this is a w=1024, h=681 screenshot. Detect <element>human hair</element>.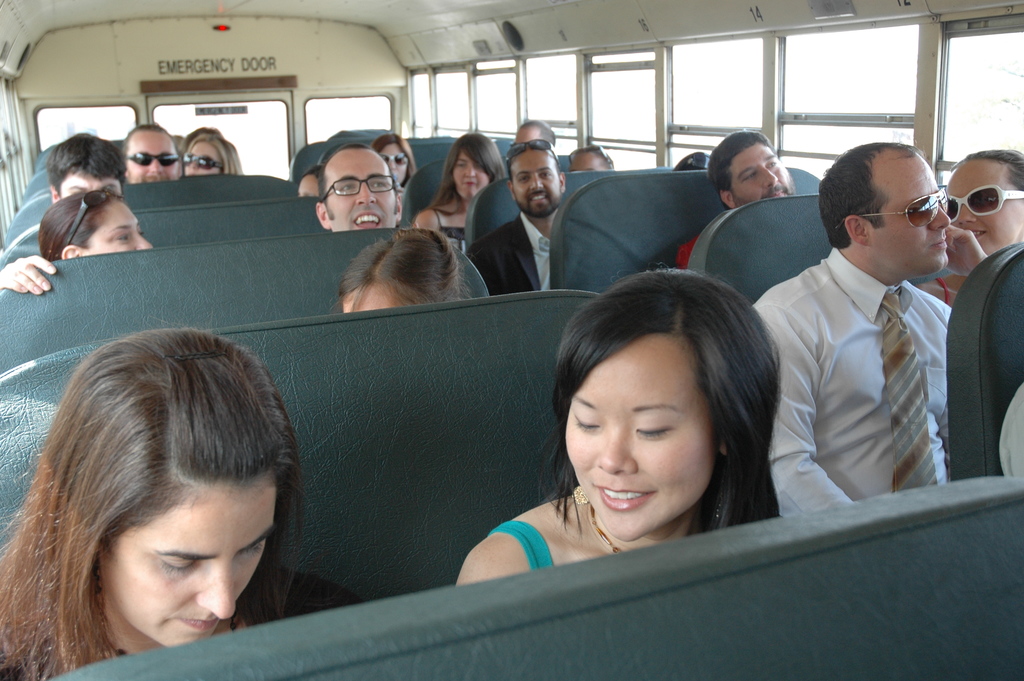
<box>17,336,292,665</box>.
